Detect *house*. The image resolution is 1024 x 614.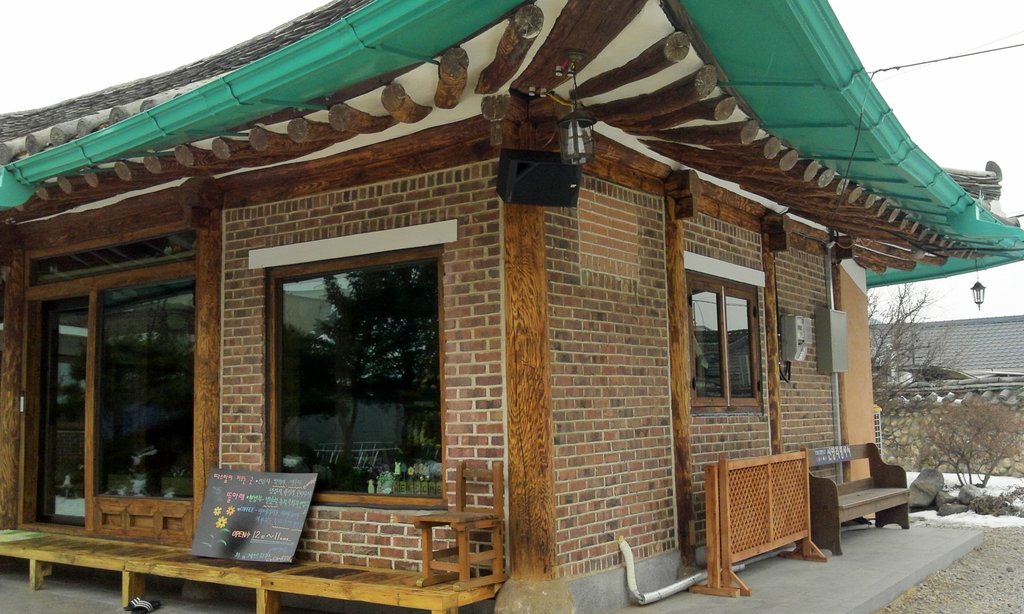
[33,0,1023,613].
